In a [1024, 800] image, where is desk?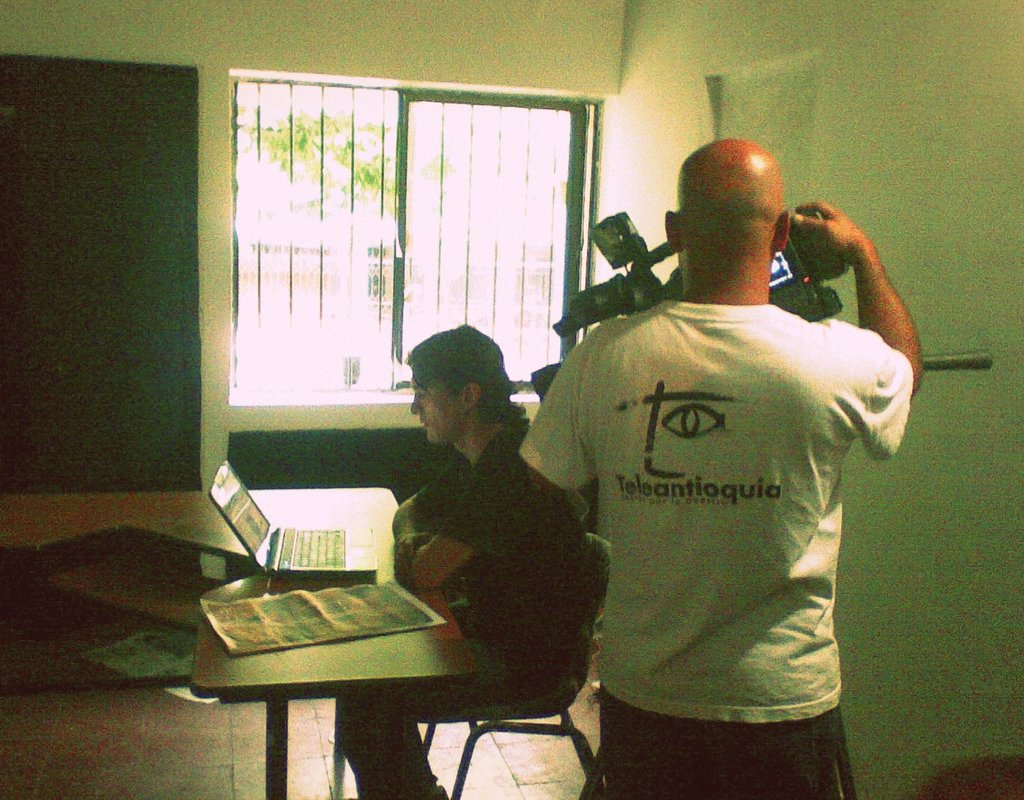
<bbox>0, 486, 476, 799</bbox>.
